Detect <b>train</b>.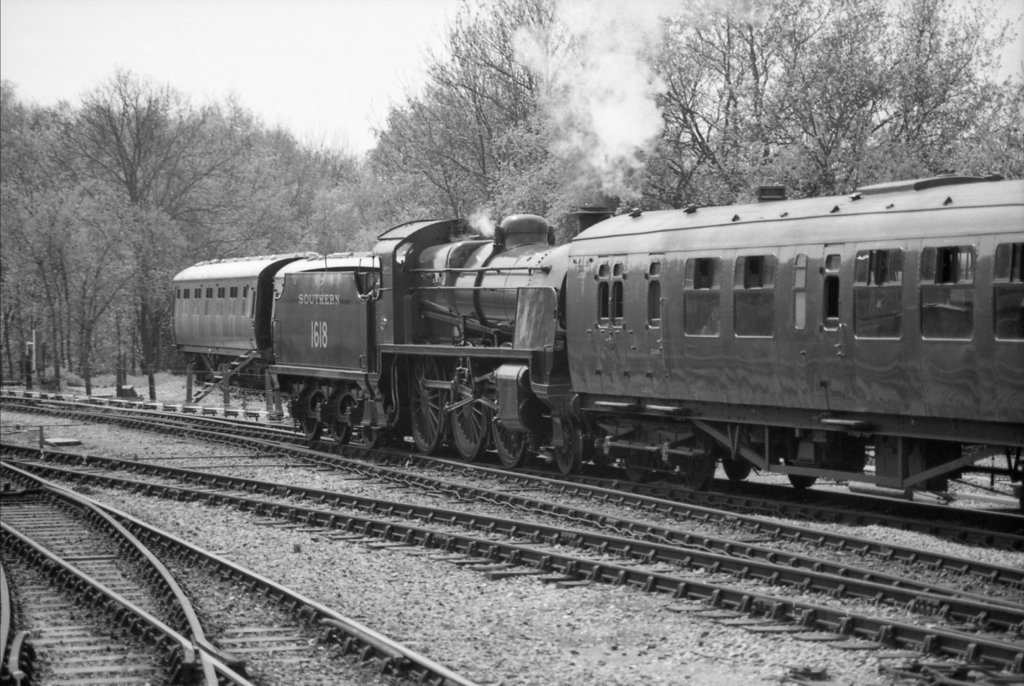
Detected at [x1=268, y1=174, x2=1021, y2=493].
